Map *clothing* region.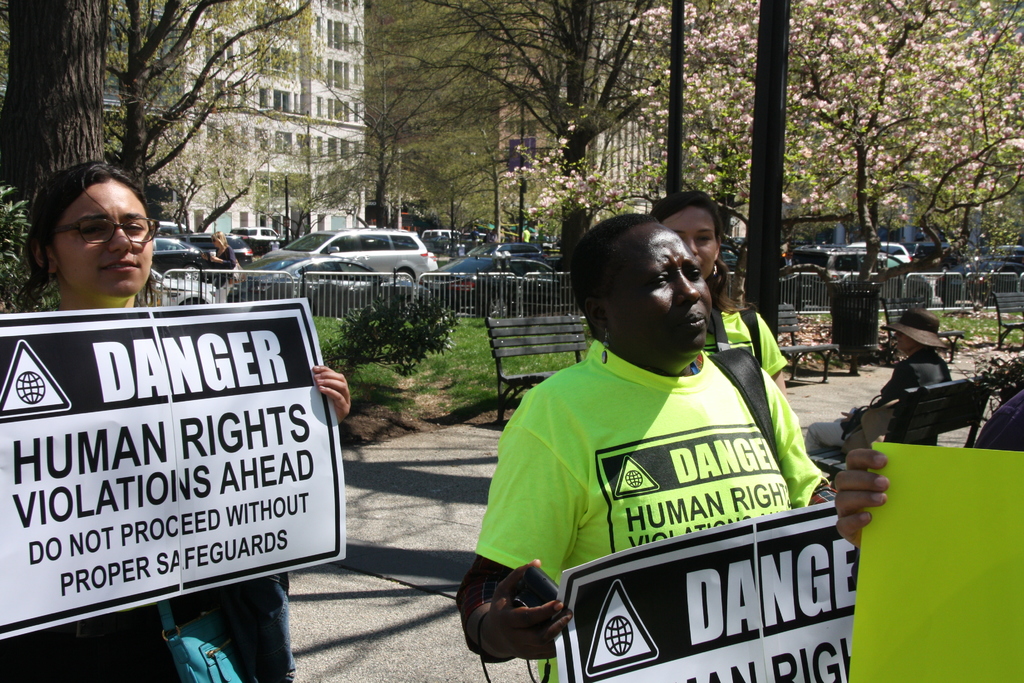
Mapped to left=714, top=299, right=790, bottom=379.
